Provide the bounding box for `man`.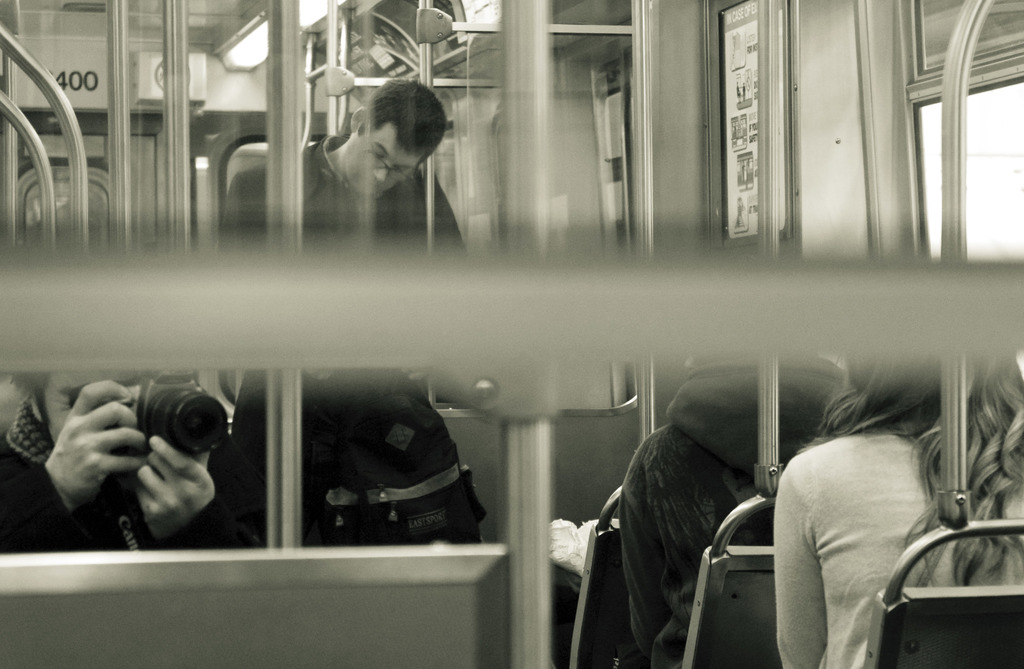
211 74 467 259.
